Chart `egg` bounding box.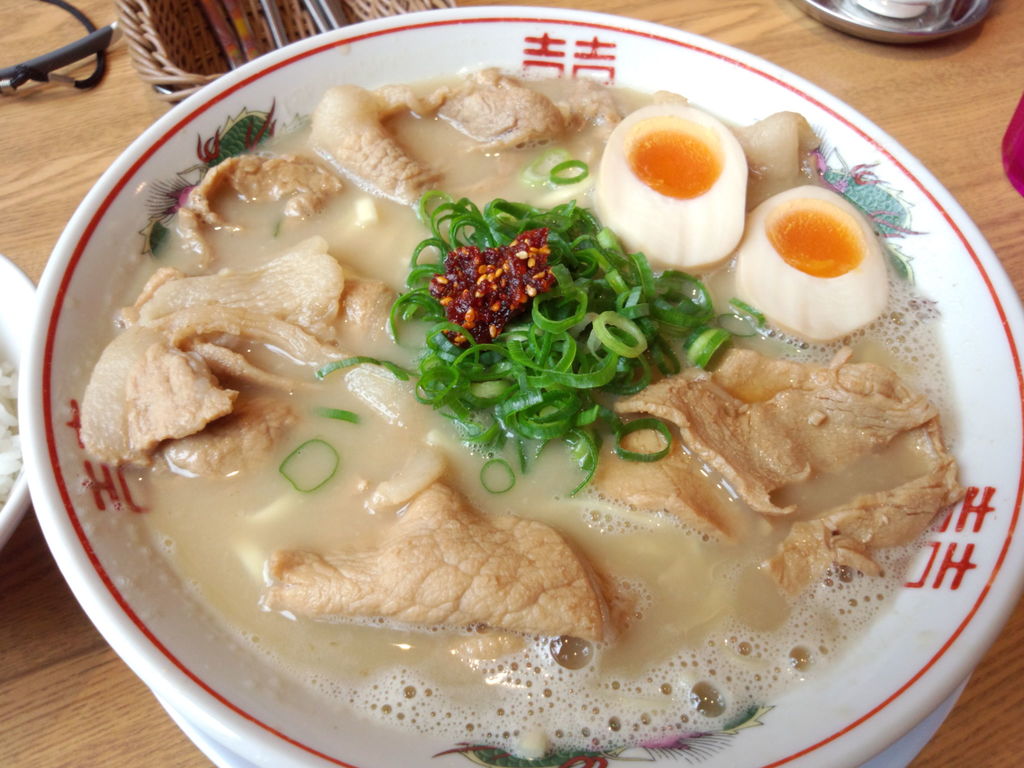
Charted: bbox(593, 100, 749, 267).
